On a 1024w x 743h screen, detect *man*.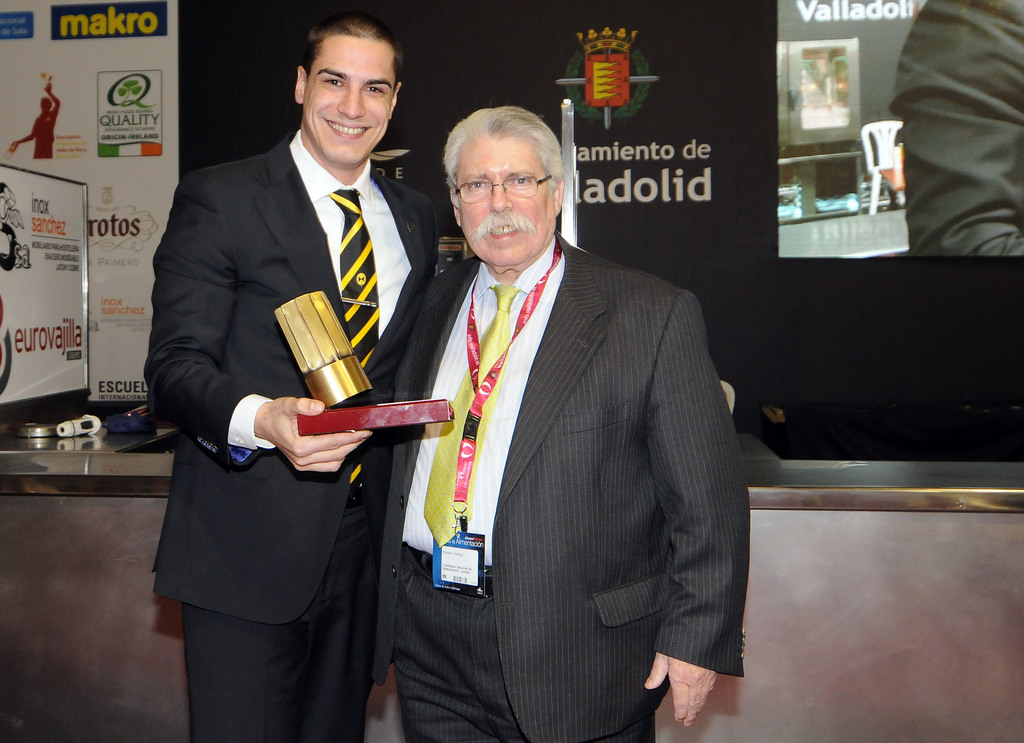
left=147, top=14, right=445, bottom=742.
